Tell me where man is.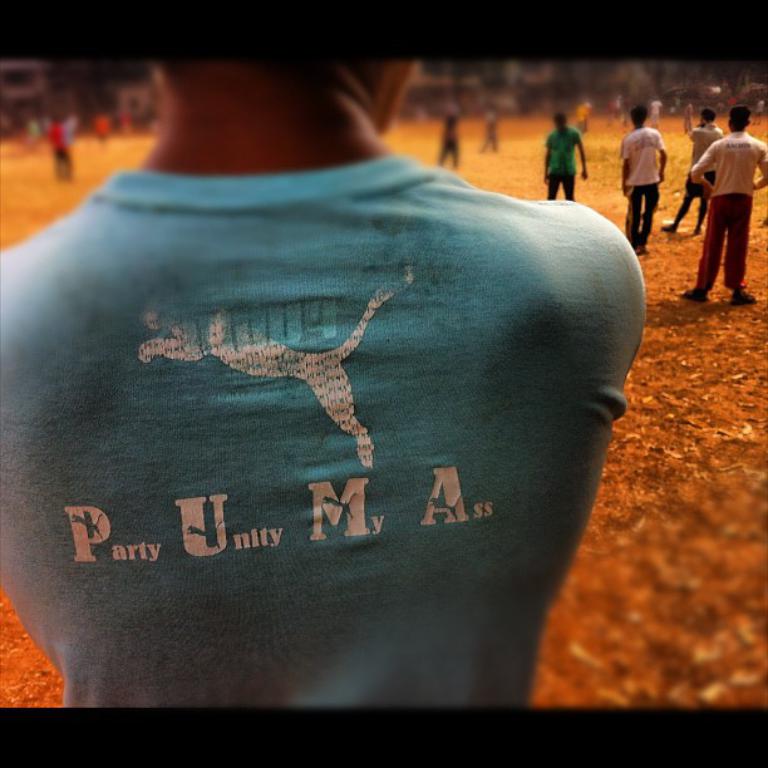
man is at 619,99,670,253.
